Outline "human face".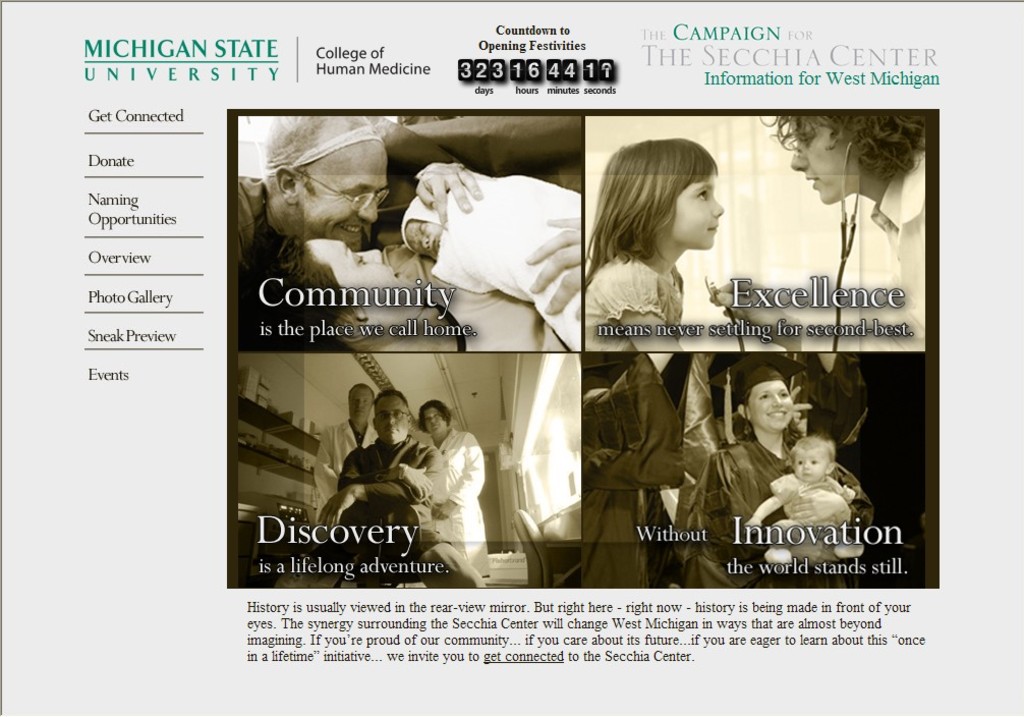
Outline: (x1=669, y1=171, x2=723, y2=244).
